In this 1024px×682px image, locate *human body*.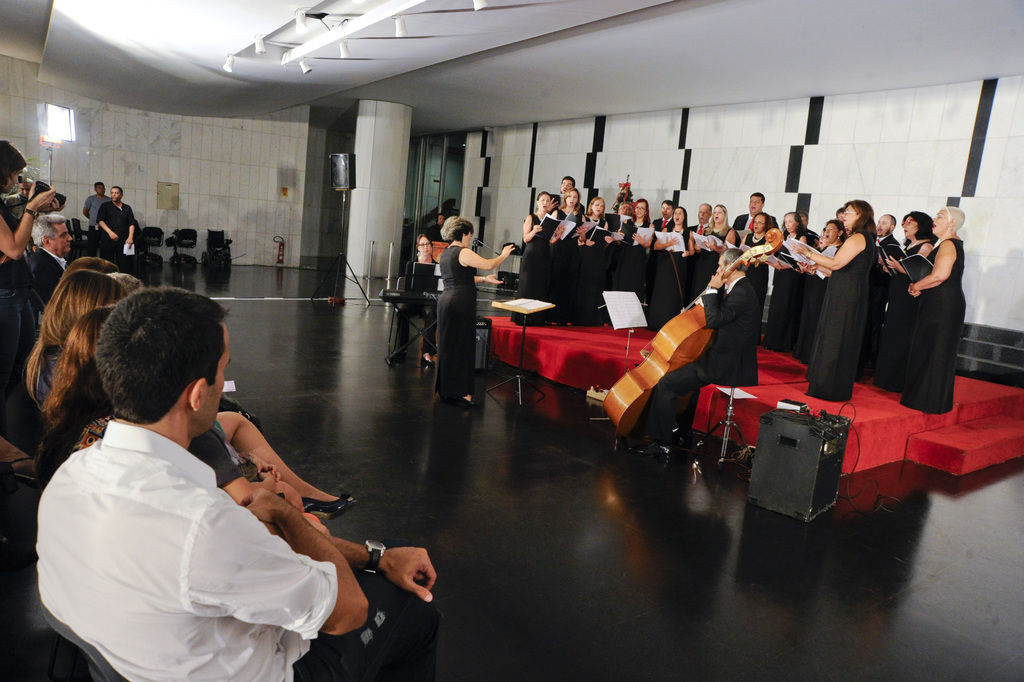
Bounding box: Rect(86, 193, 111, 261).
